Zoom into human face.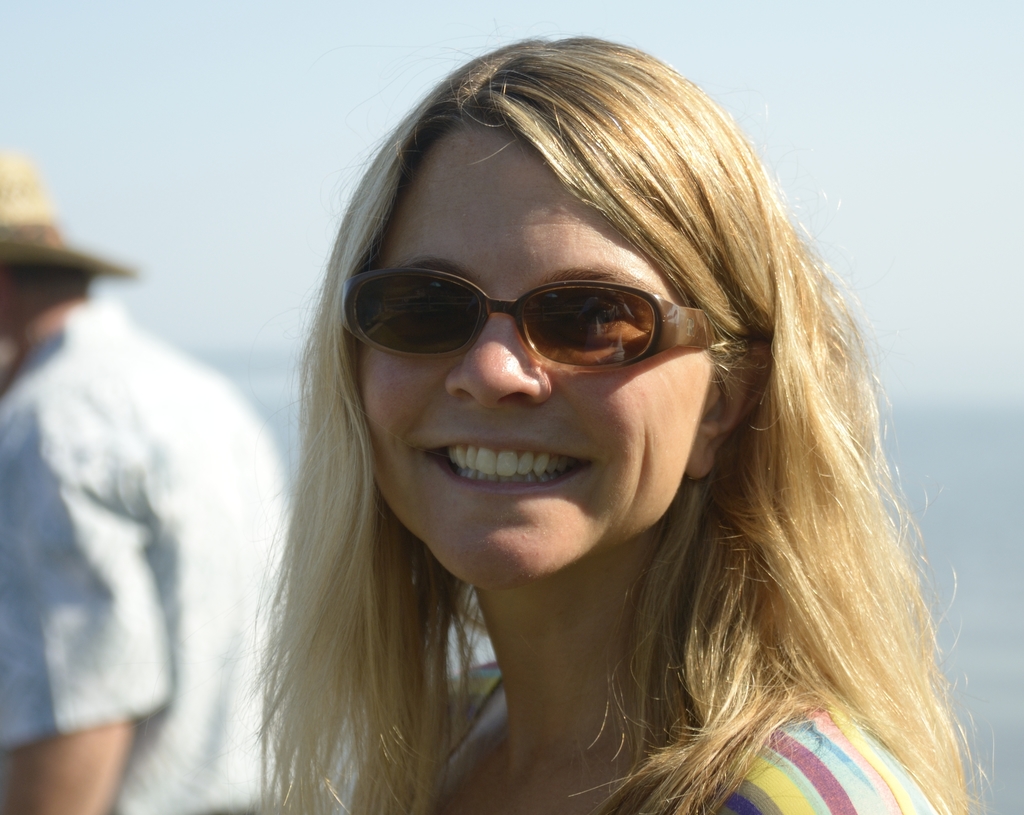
Zoom target: [x1=362, y1=126, x2=717, y2=588].
